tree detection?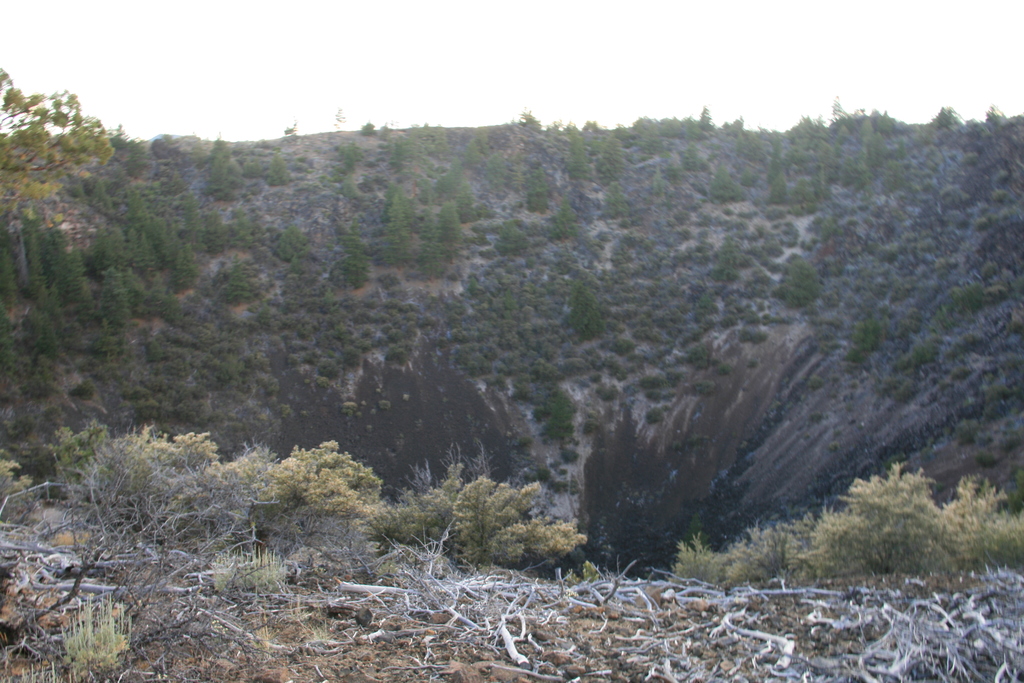
373, 190, 411, 268
